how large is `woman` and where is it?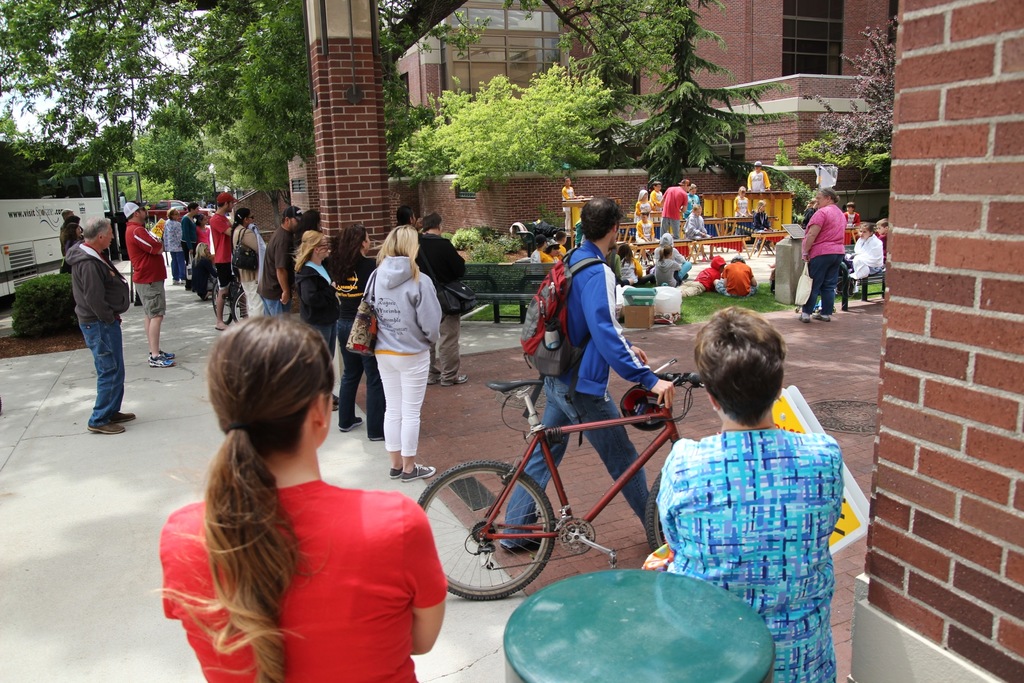
Bounding box: 162, 206, 185, 281.
